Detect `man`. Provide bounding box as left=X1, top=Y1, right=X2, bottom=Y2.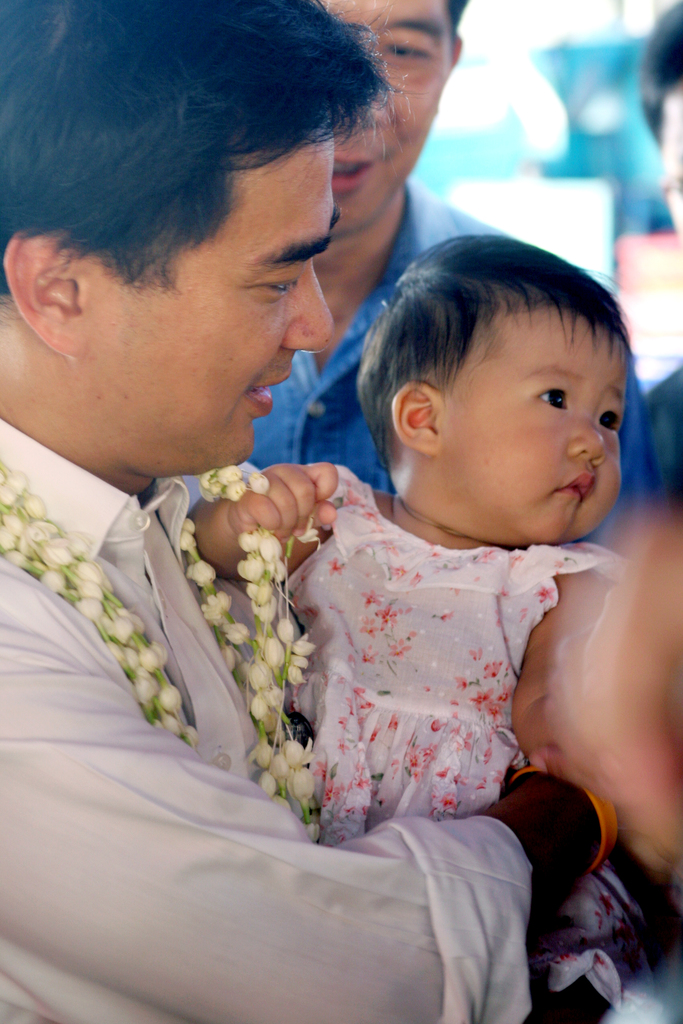
left=0, top=4, right=613, bottom=1021.
